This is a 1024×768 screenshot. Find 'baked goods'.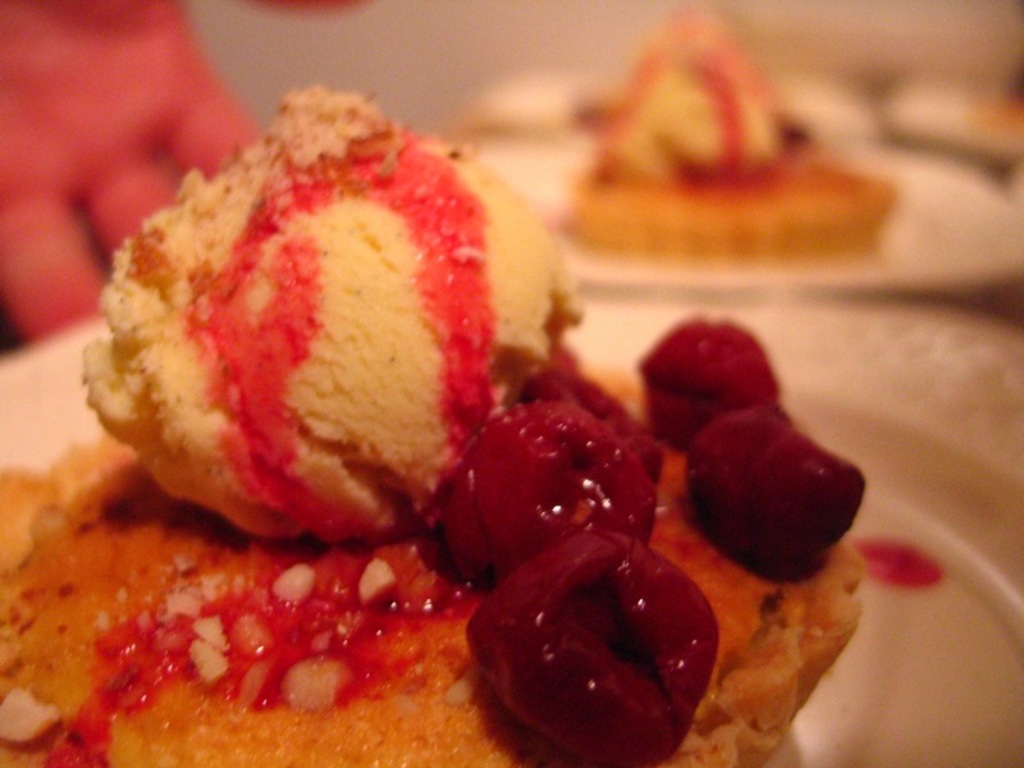
Bounding box: left=544, top=0, right=900, bottom=256.
